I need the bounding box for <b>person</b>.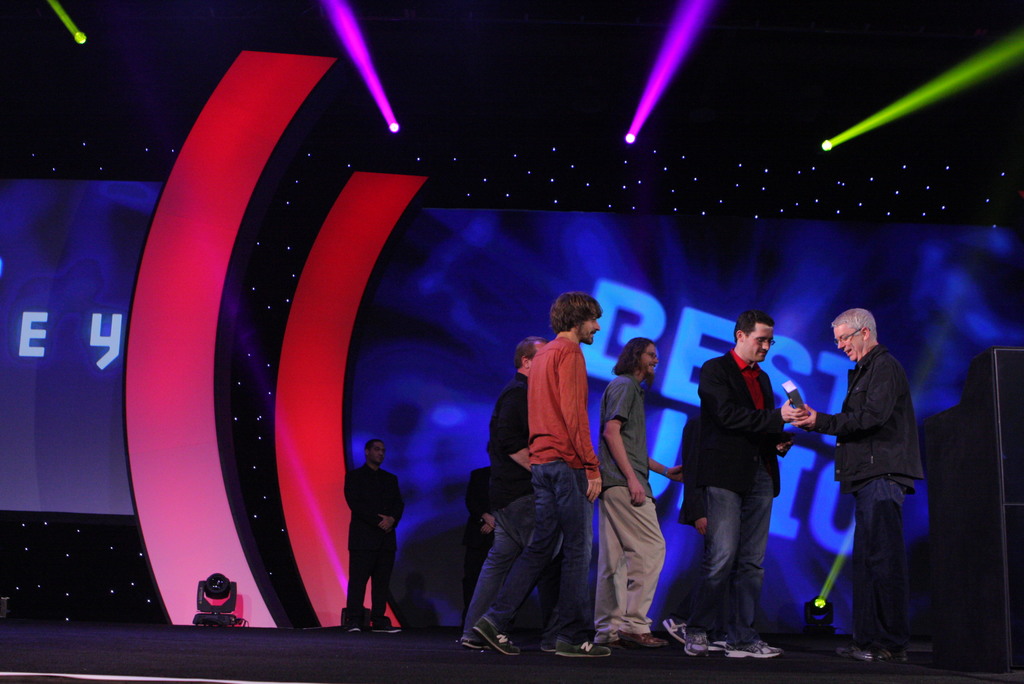
Here it is: 347, 437, 399, 630.
